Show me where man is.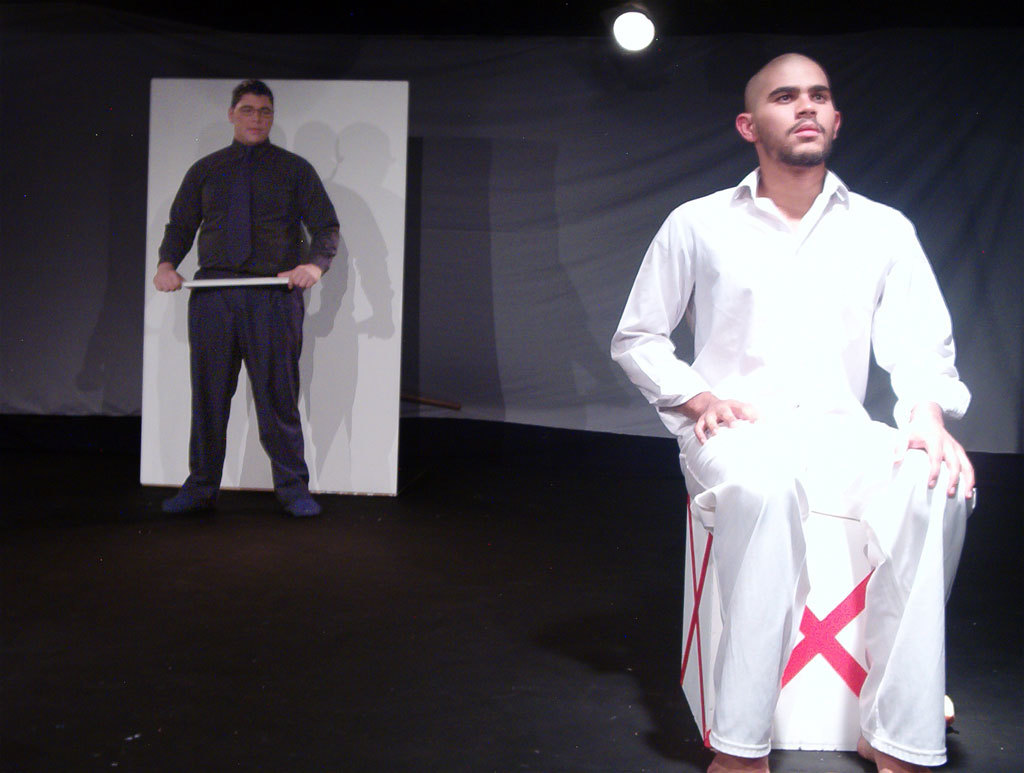
man is at bbox=[151, 79, 340, 518].
